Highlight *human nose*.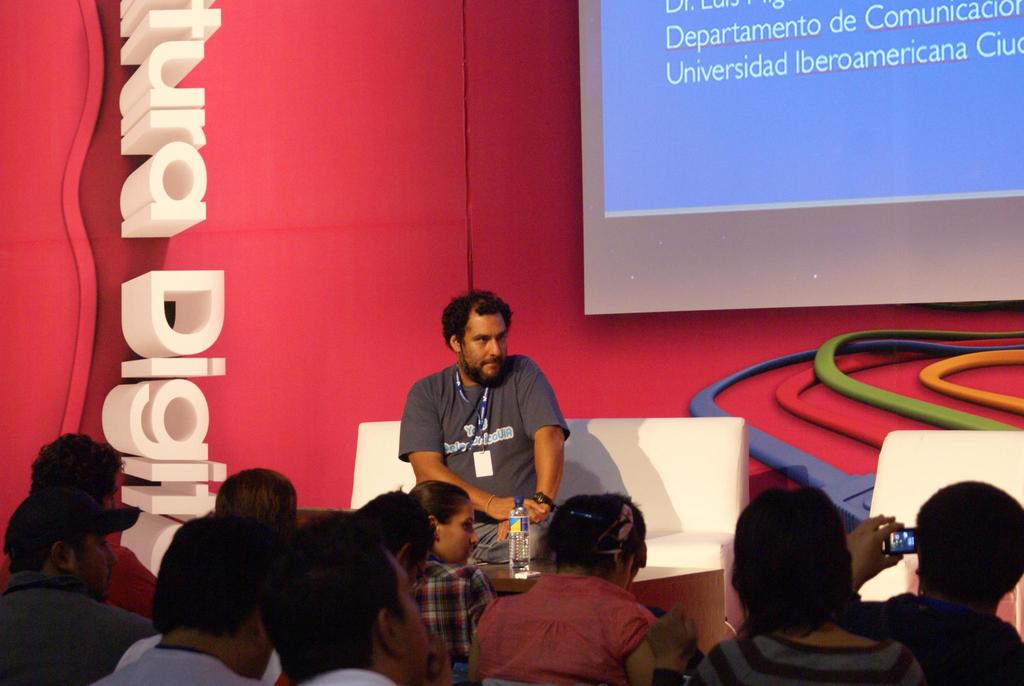
Highlighted region: (x1=105, y1=542, x2=119, y2=568).
